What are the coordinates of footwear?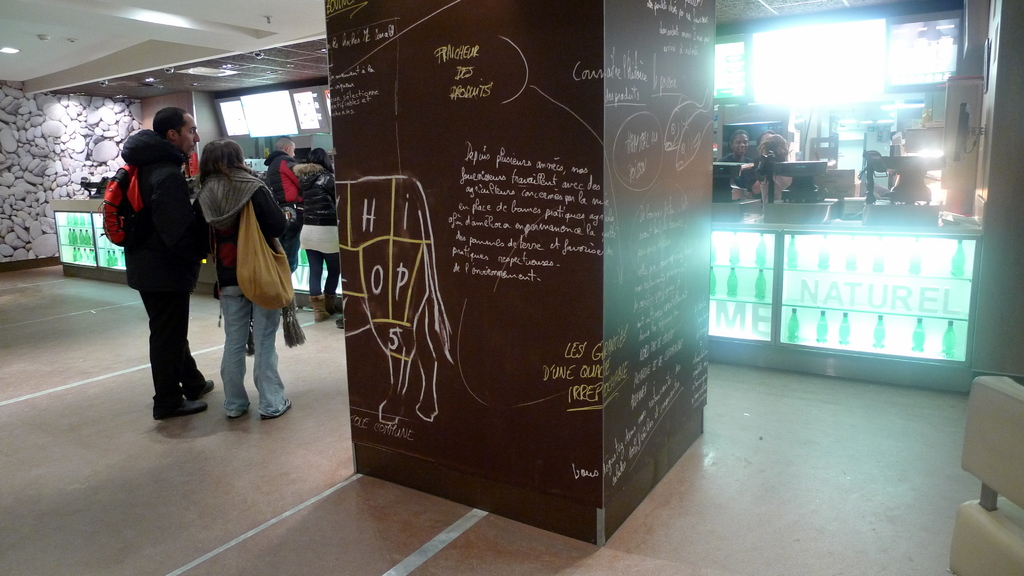
(154,399,211,421).
